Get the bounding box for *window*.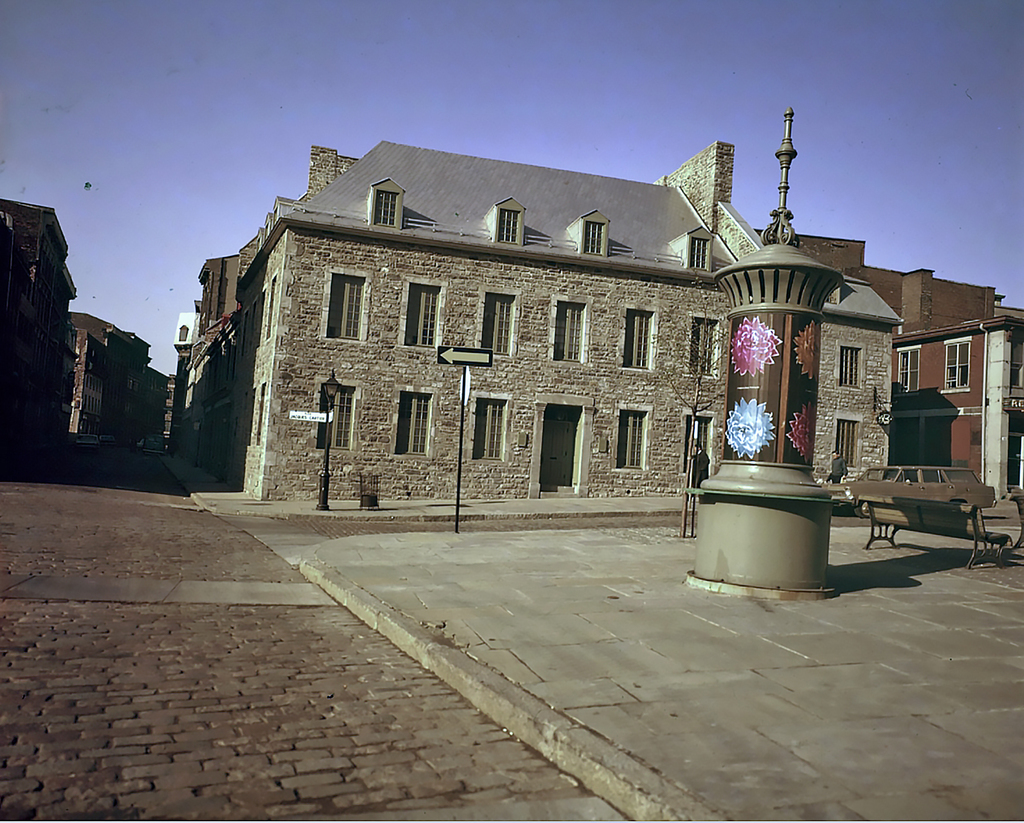
bbox(397, 280, 448, 349).
